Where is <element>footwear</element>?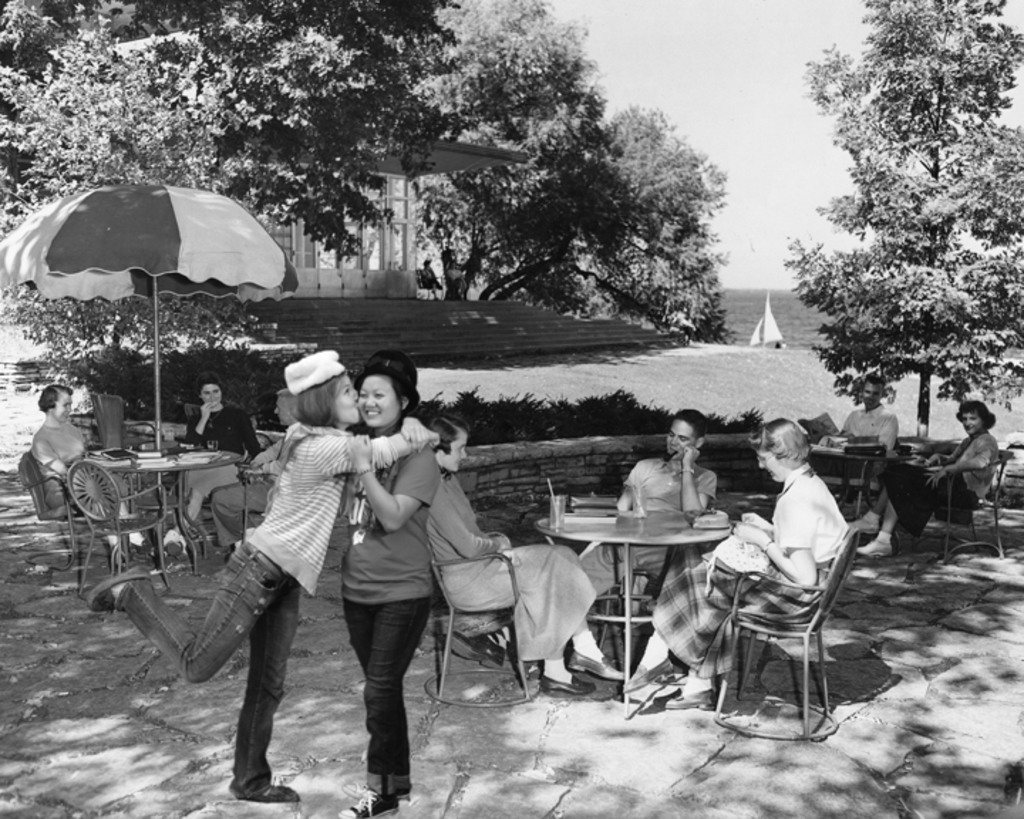
[84,566,146,611].
